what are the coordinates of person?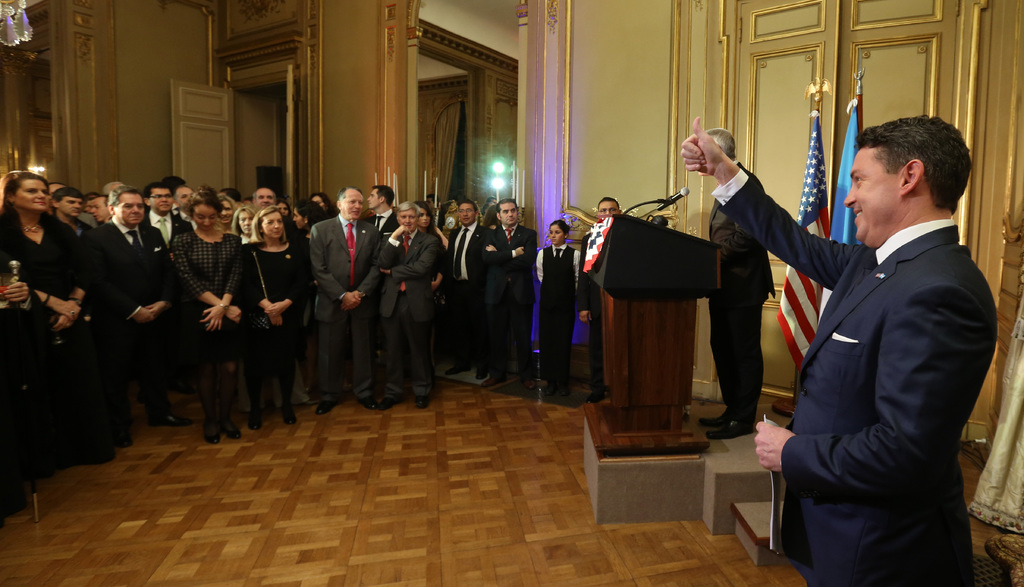
[376,185,442,406].
